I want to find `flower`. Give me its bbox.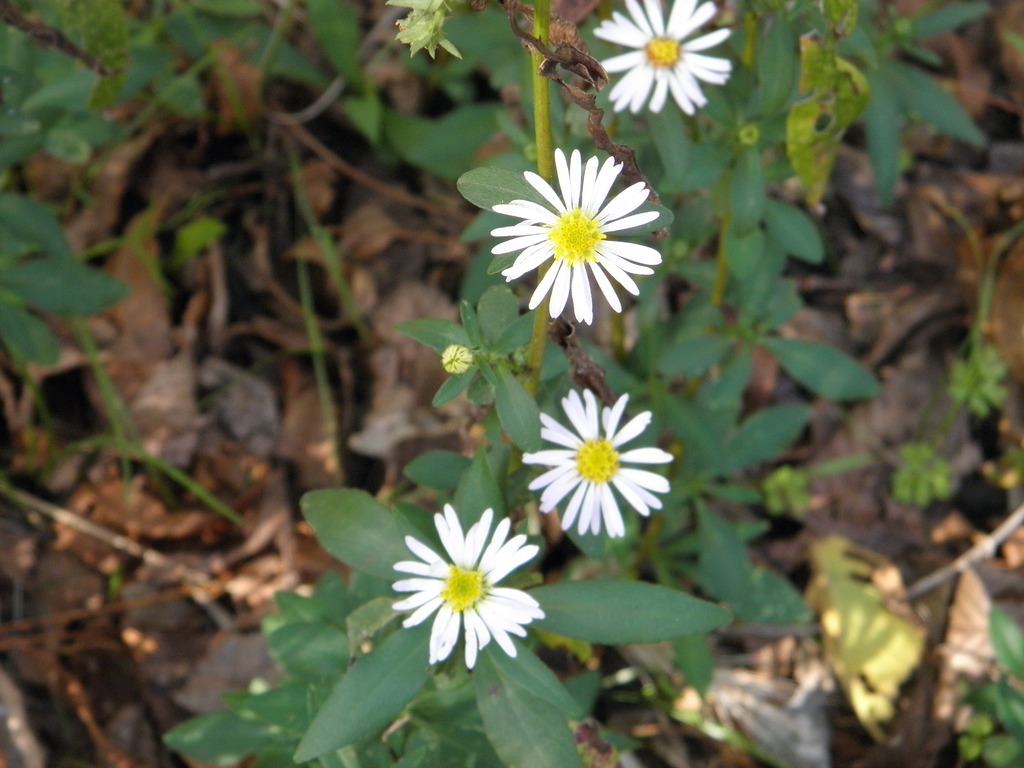
[x1=591, y1=0, x2=735, y2=120].
